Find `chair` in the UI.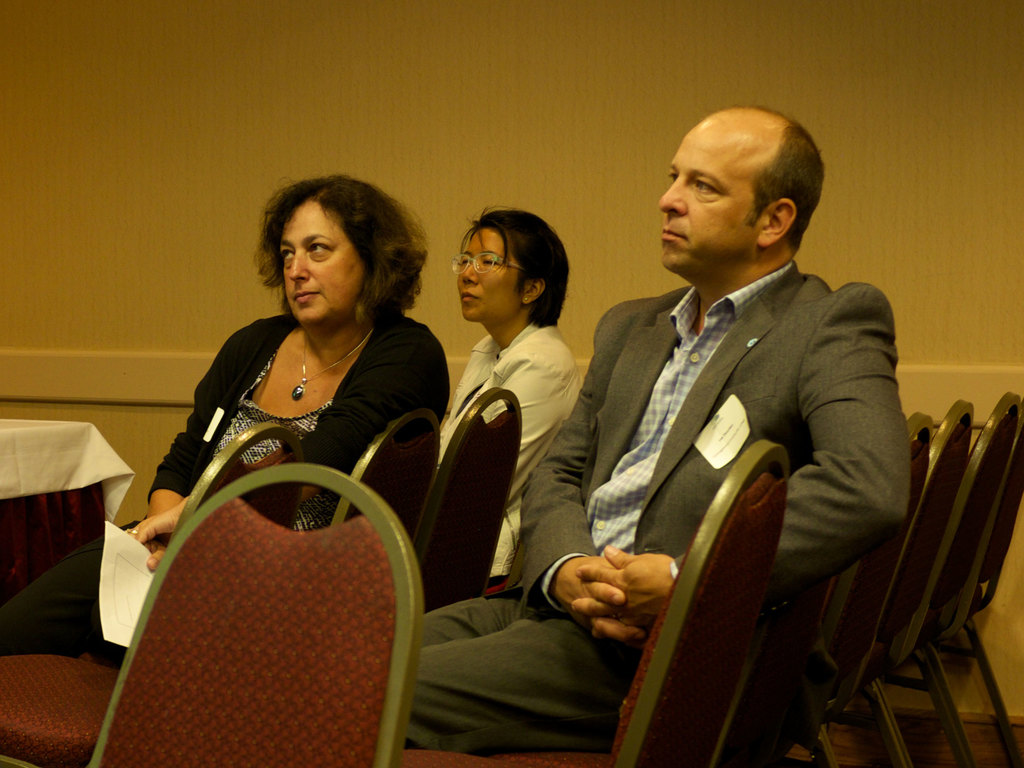
UI element at <box>0,419,301,767</box>.
